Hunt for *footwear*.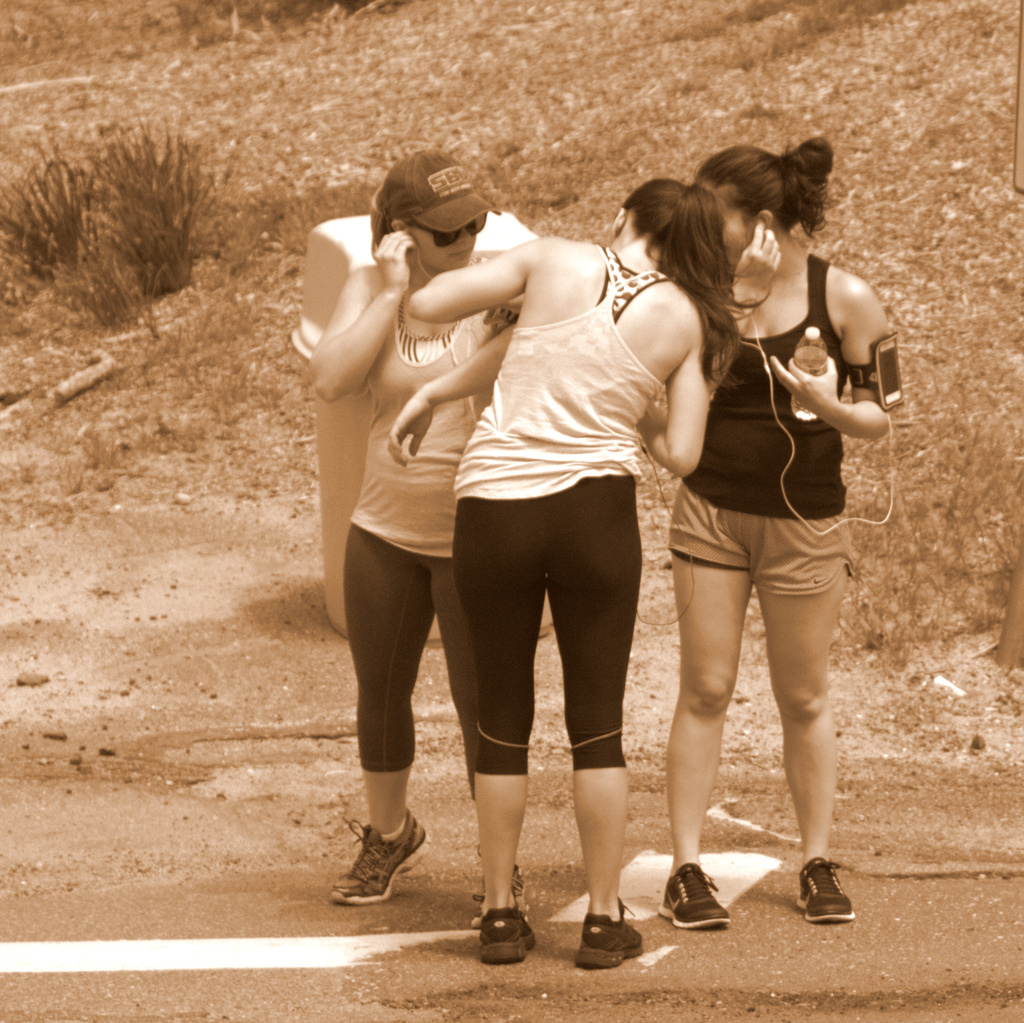
Hunted down at locate(342, 807, 440, 921).
